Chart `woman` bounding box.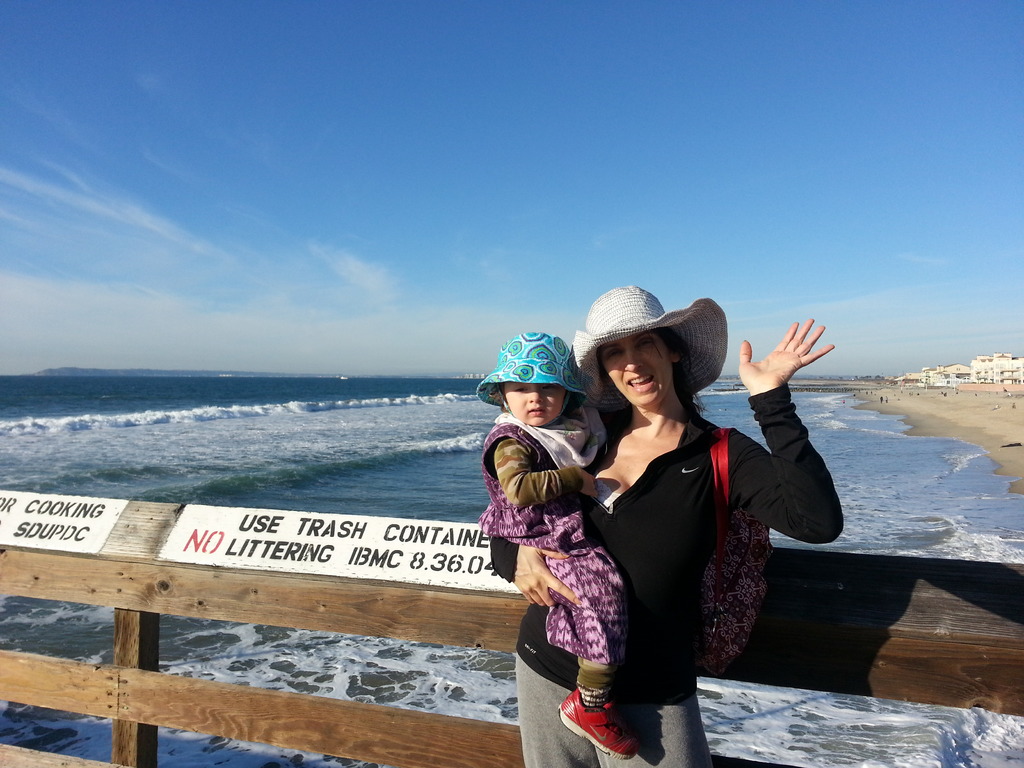
Charted: (488, 284, 849, 767).
